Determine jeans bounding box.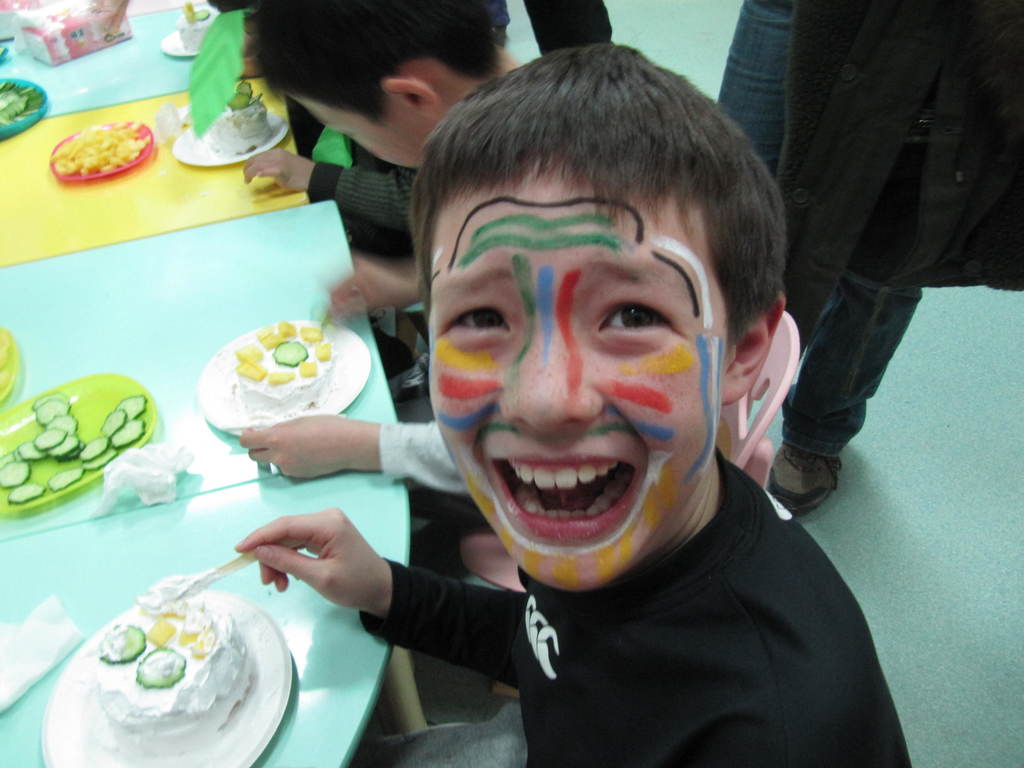
Determined: crop(774, 278, 925, 454).
